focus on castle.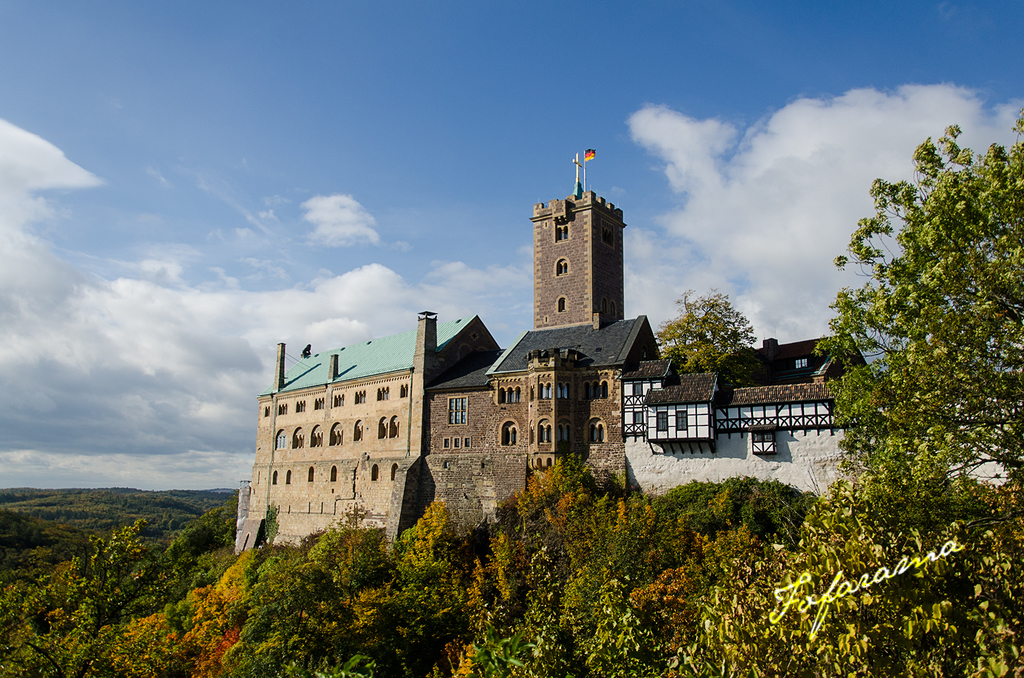
Focused at bbox=[319, 141, 815, 546].
